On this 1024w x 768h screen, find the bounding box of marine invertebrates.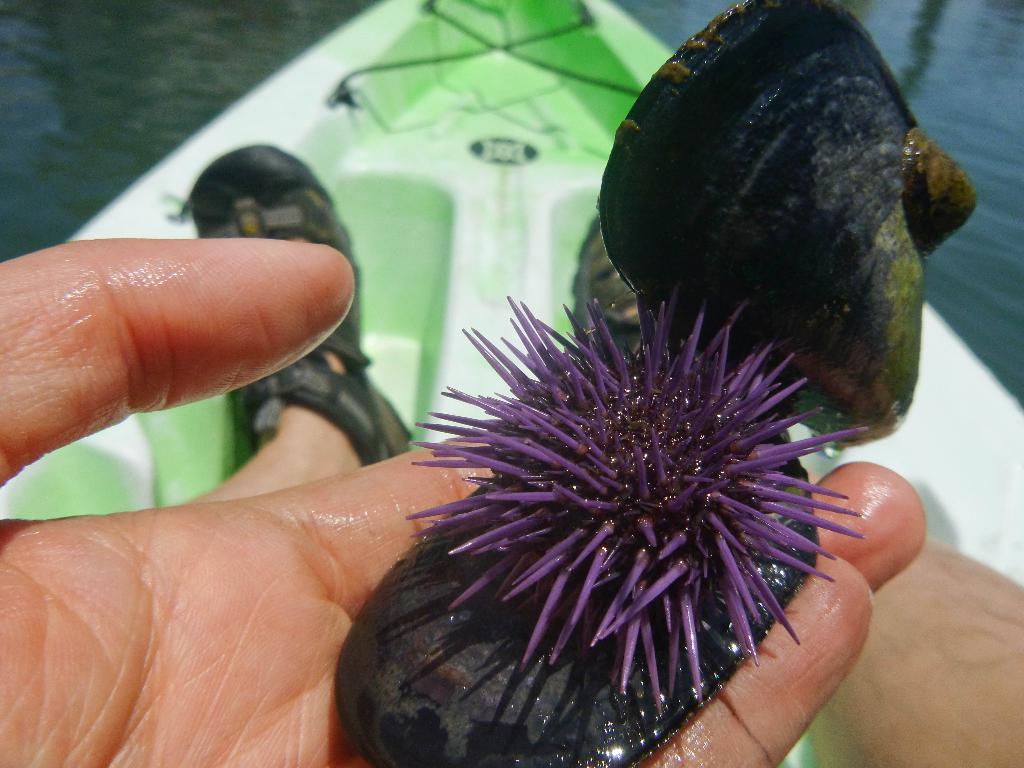
Bounding box: select_region(326, 0, 983, 767).
